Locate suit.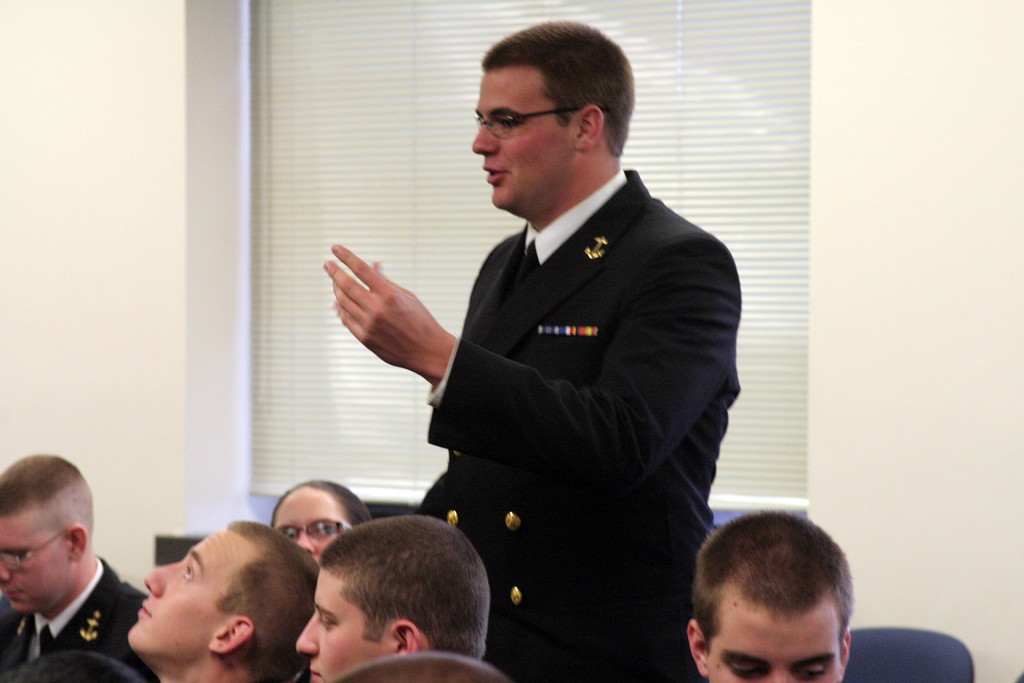
Bounding box: crop(406, 145, 771, 630).
